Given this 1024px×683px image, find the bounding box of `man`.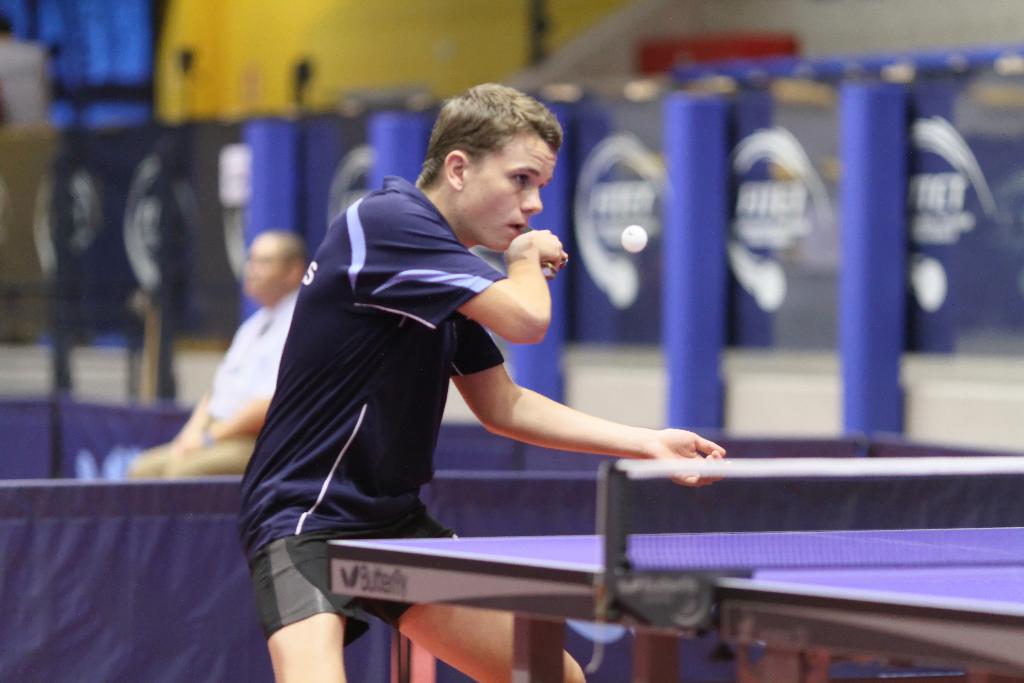
x1=135 y1=231 x2=309 y2=479.
